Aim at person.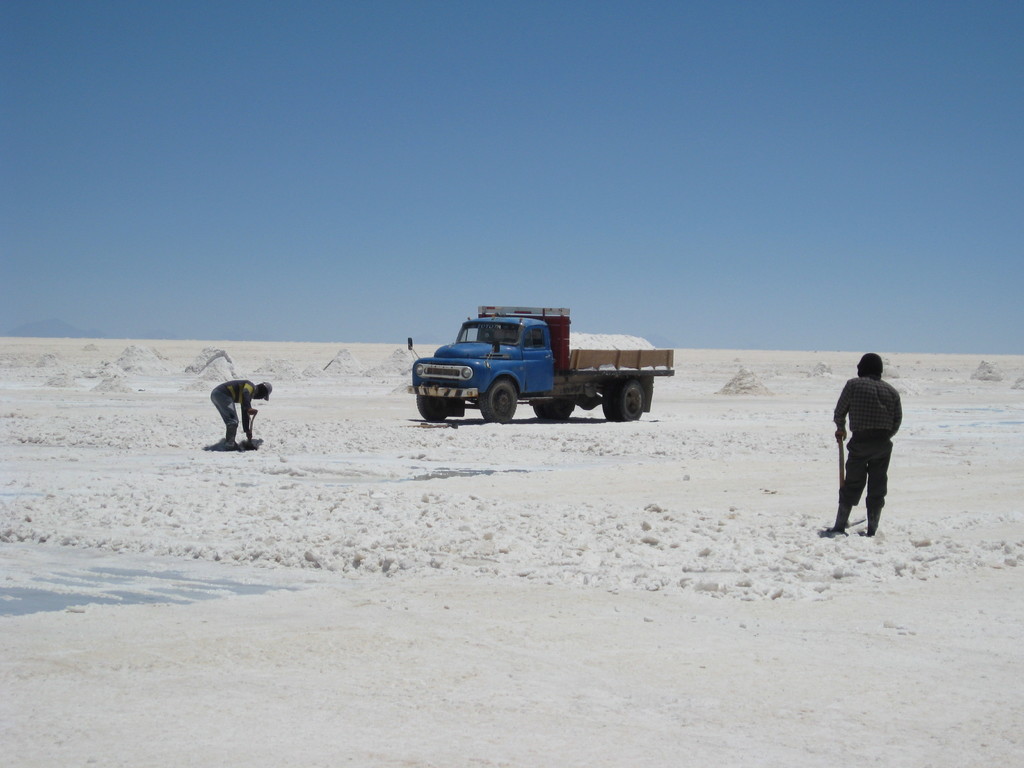
Aimed at l=822, t=346, r=905, b=541.
